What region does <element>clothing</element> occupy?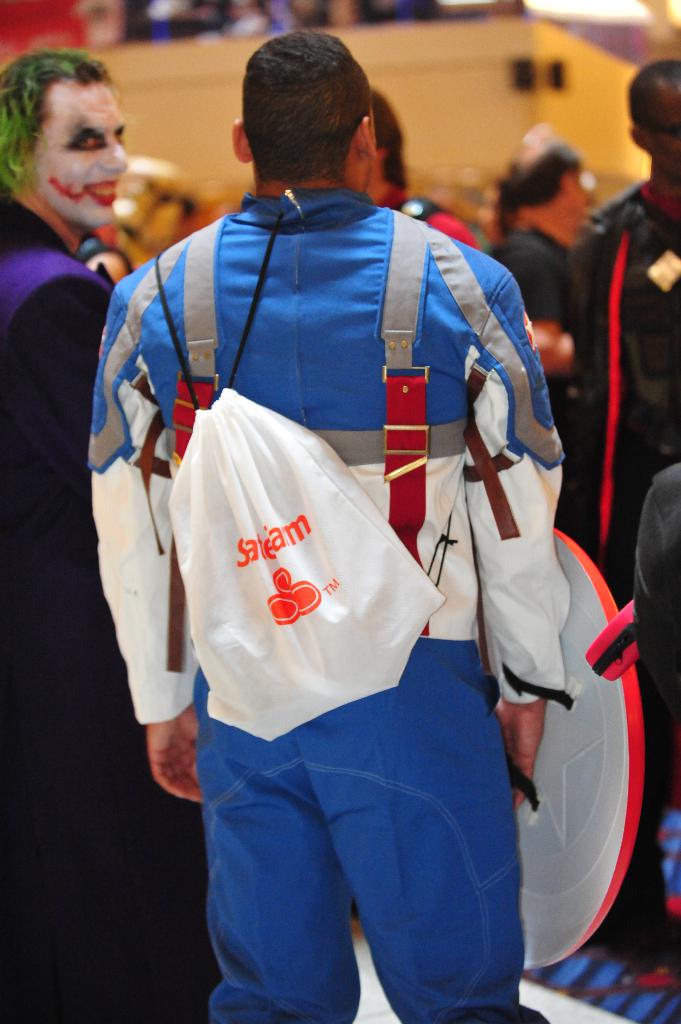
<region>0, 717, 203, 1023</region>.
